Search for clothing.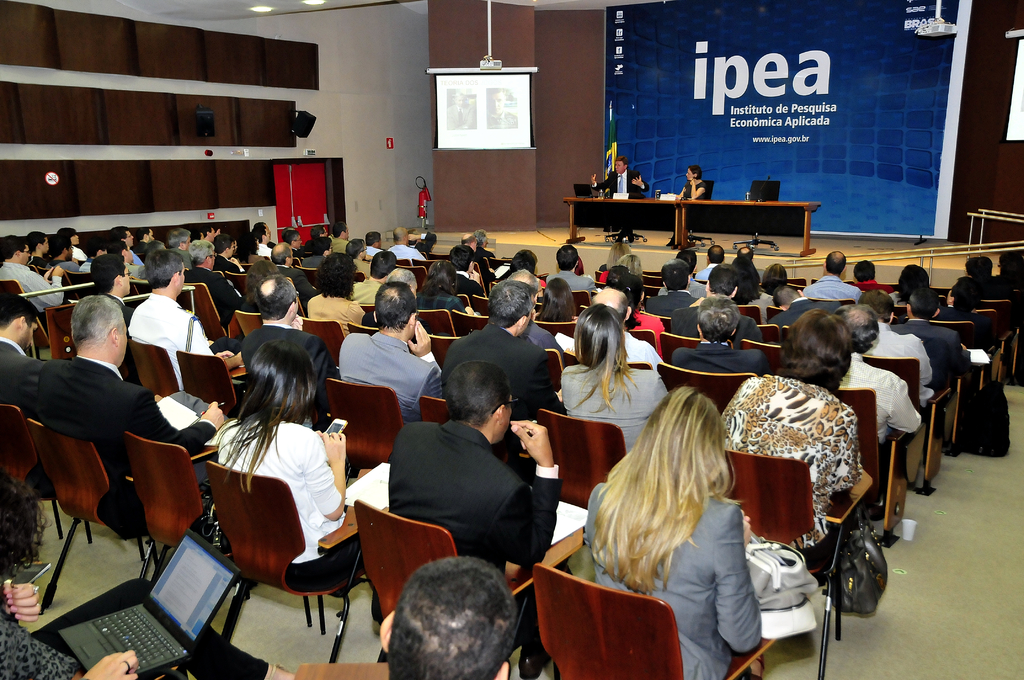
Found at box=[548, 267, 595, 303].
